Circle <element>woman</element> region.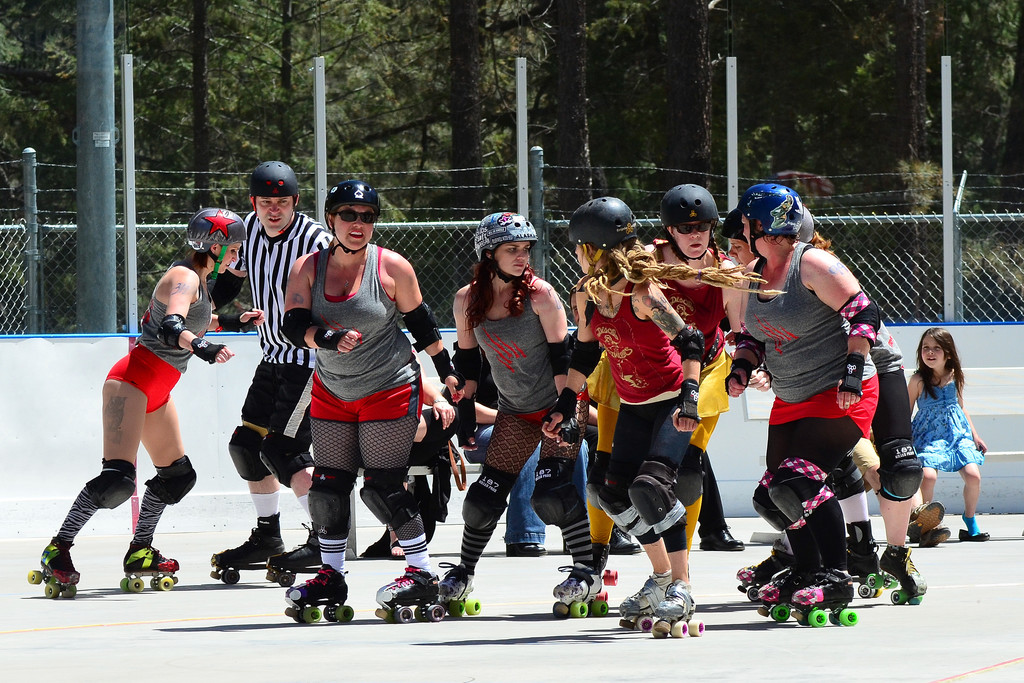
Region: bbox(726, 204, 924, 588).
